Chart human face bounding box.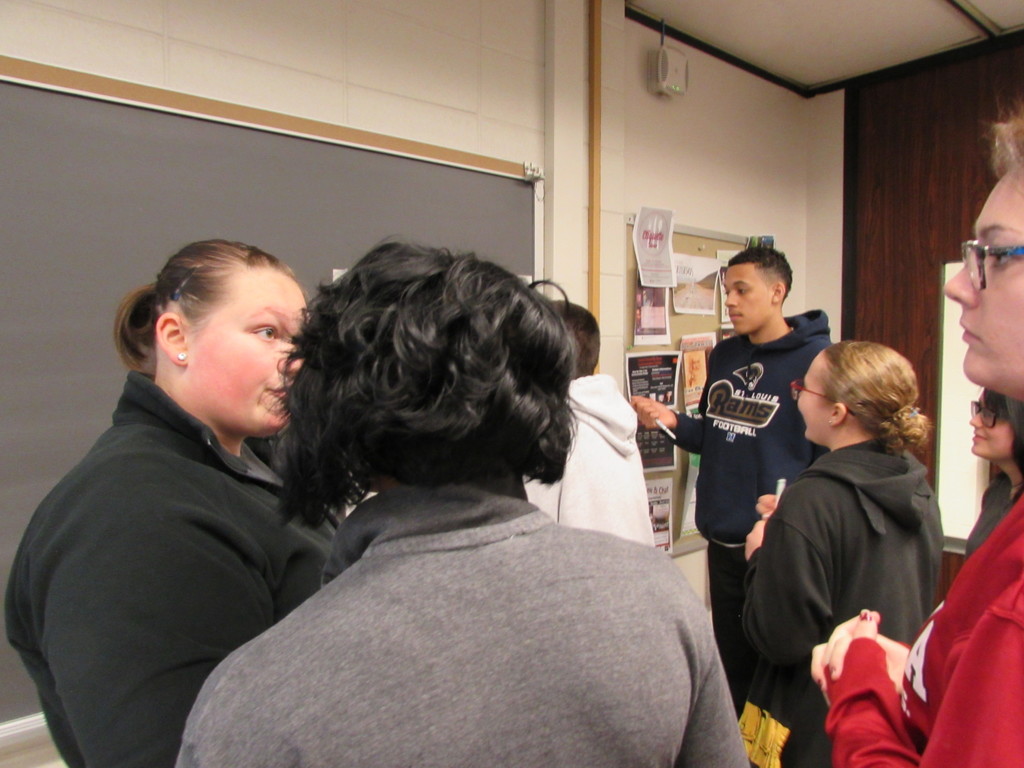
Charted: box=[940, 159, 1023, 394].
